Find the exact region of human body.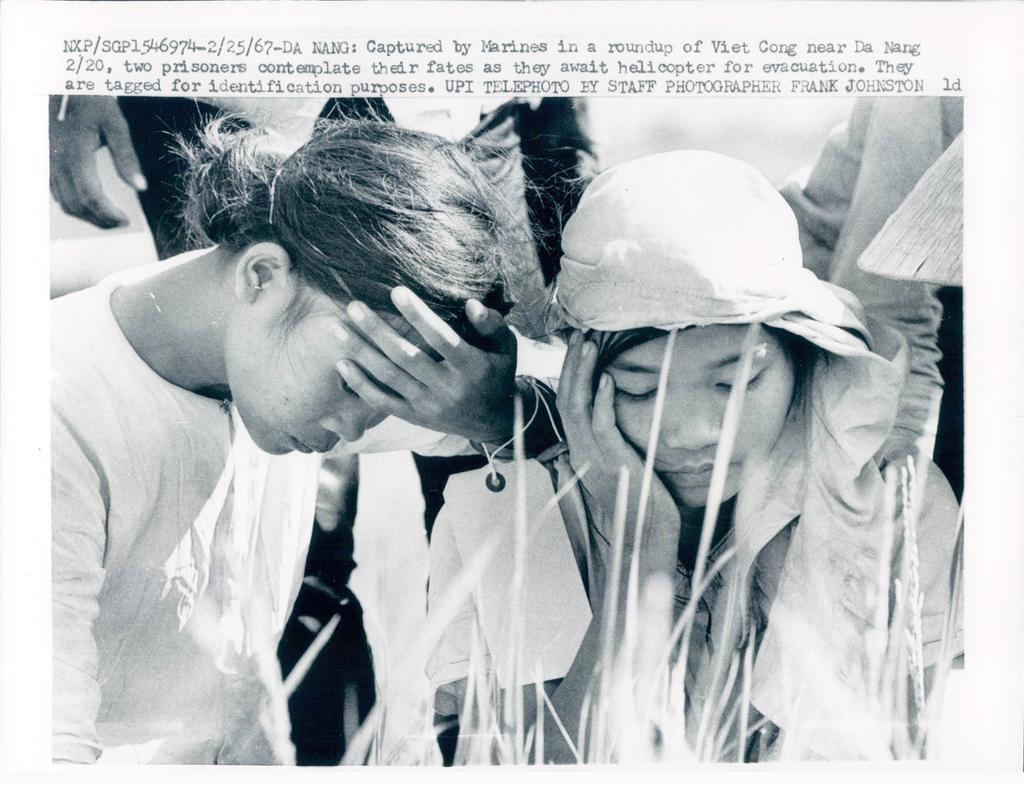
Exact region: [x1=426, y1=143, x2=964, y2=780].
